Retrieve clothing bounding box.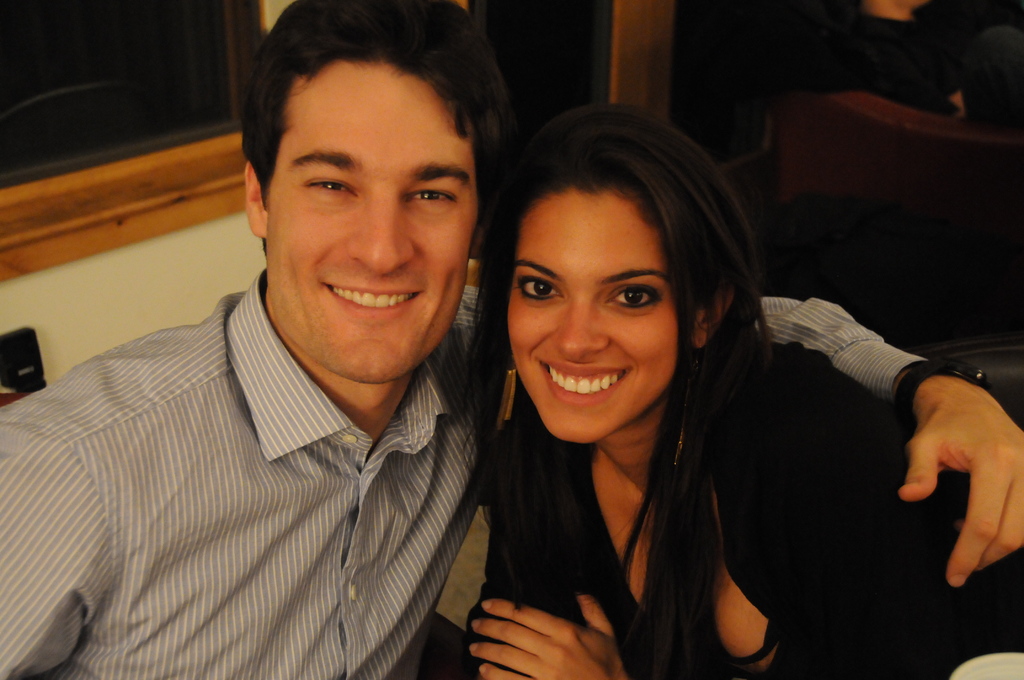
Bounding box: bbox=(482, 338, 1023, 679).
